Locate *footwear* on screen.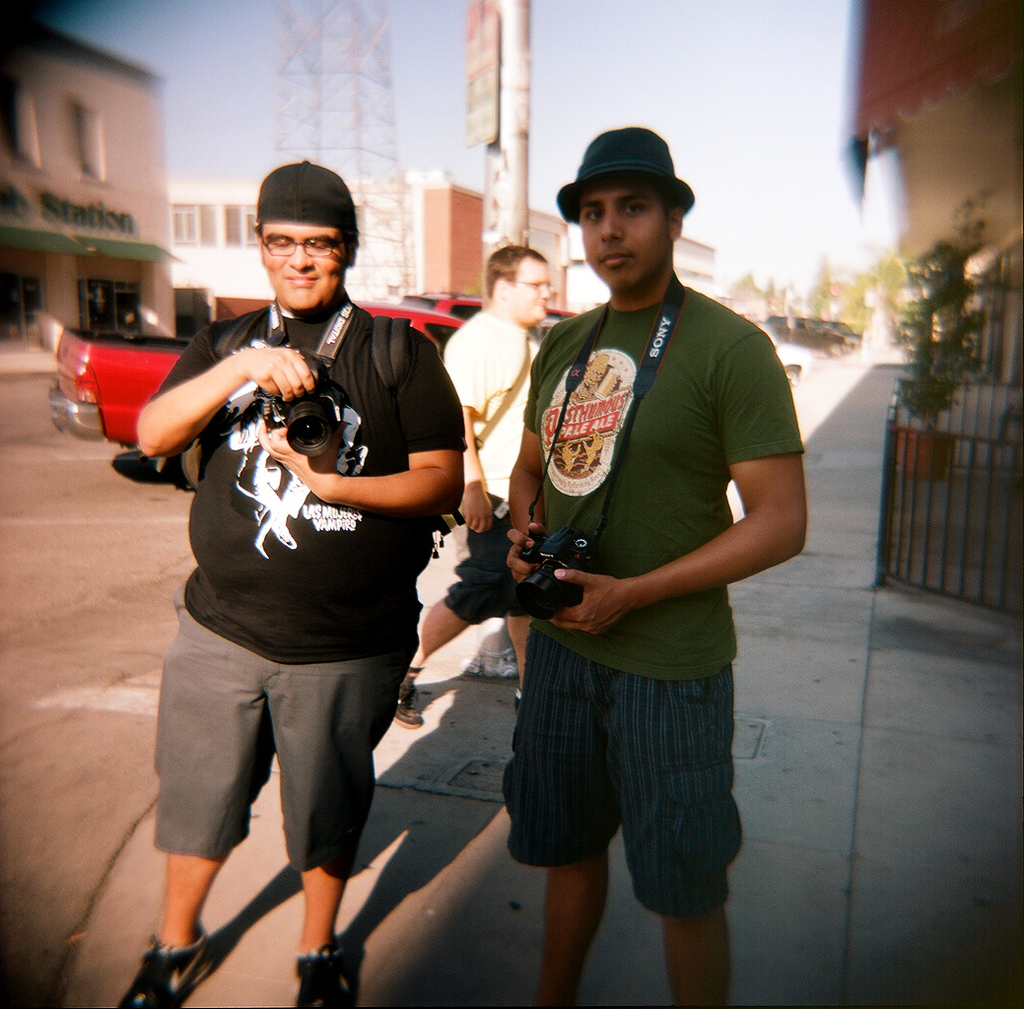
On screen at bbox=(115, 928, 214, 1008).
